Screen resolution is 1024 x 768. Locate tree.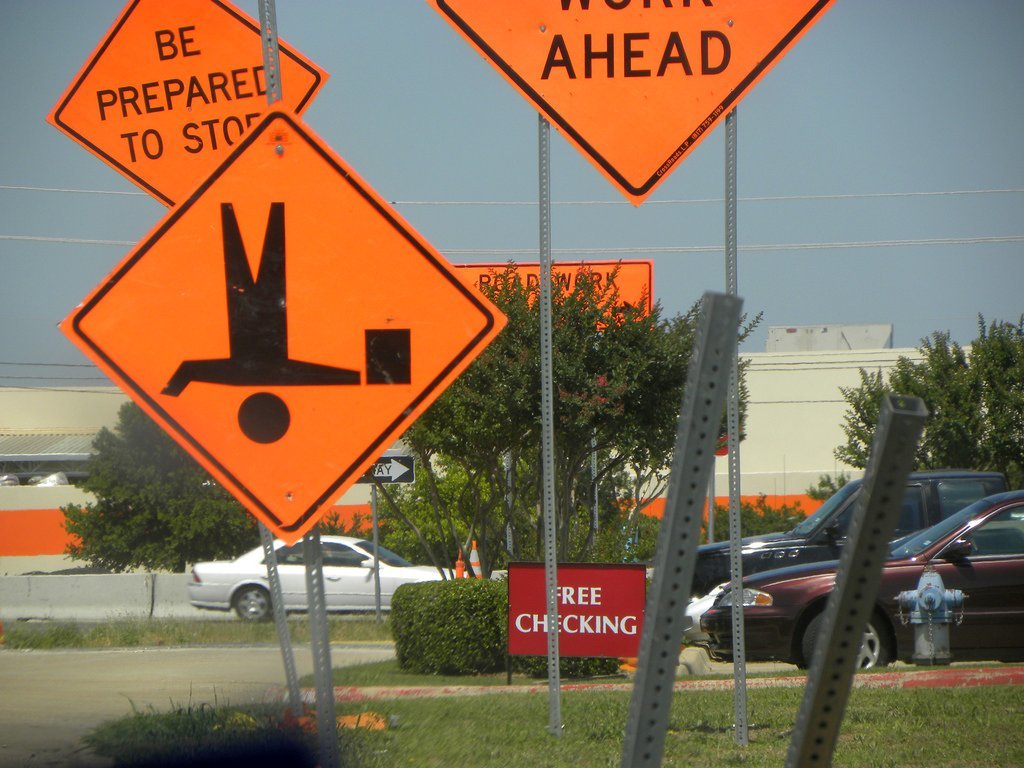
locate(373, 257, 750, 590).
